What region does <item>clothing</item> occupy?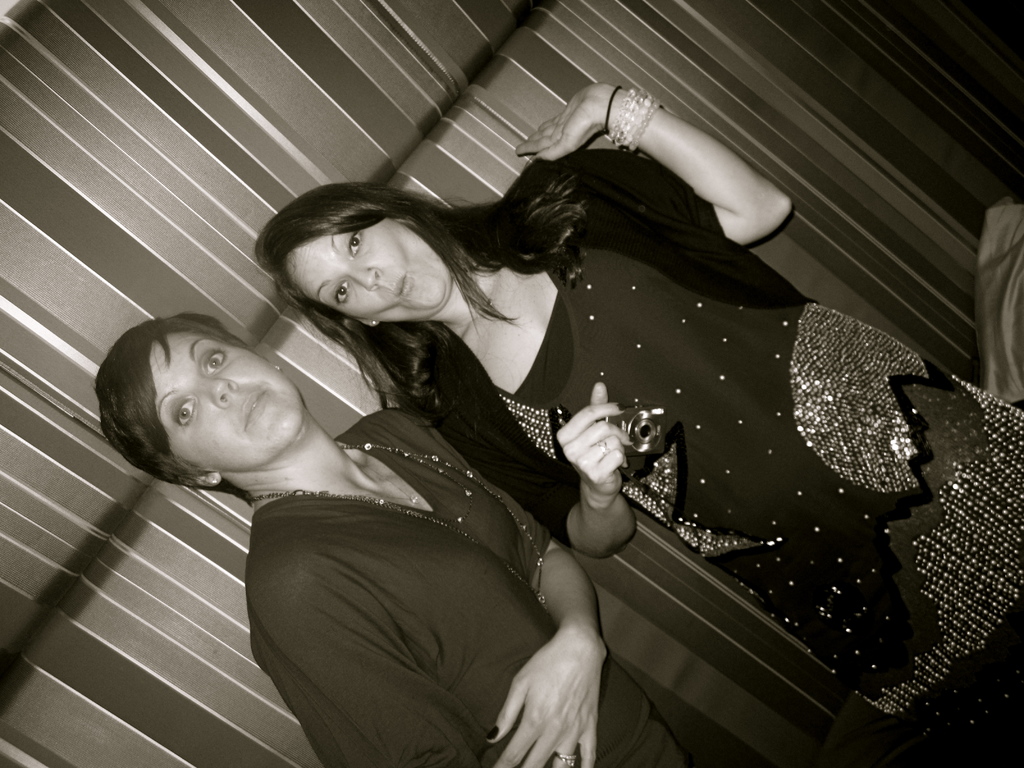
[x1=385, y1=137, x2=1023, y2=758].
